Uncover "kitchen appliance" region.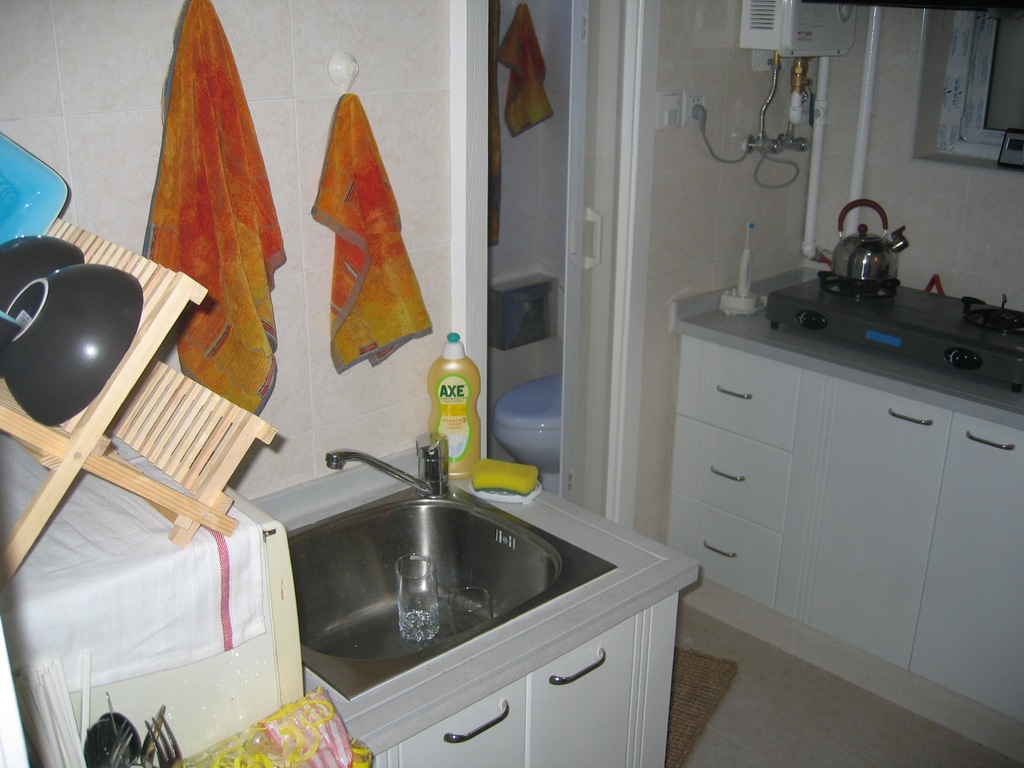
Uncovered: <bbox>838, 199, 900, 294</bbox>.
